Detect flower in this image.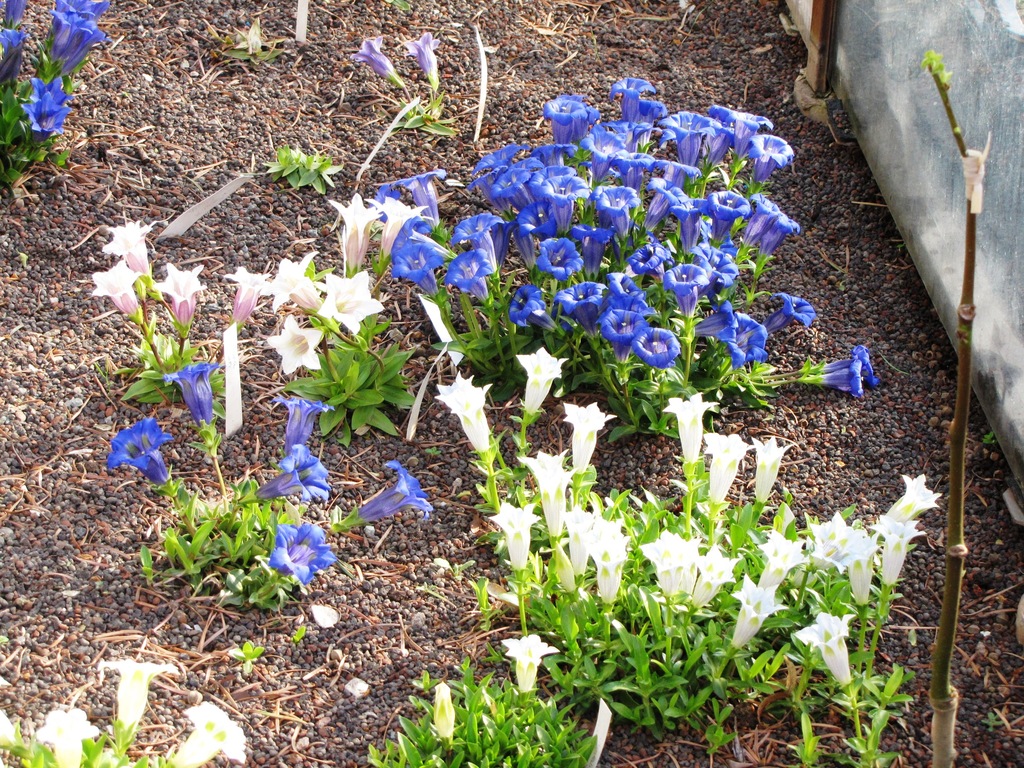
Detection: crop(164, 361, 221, 447).
